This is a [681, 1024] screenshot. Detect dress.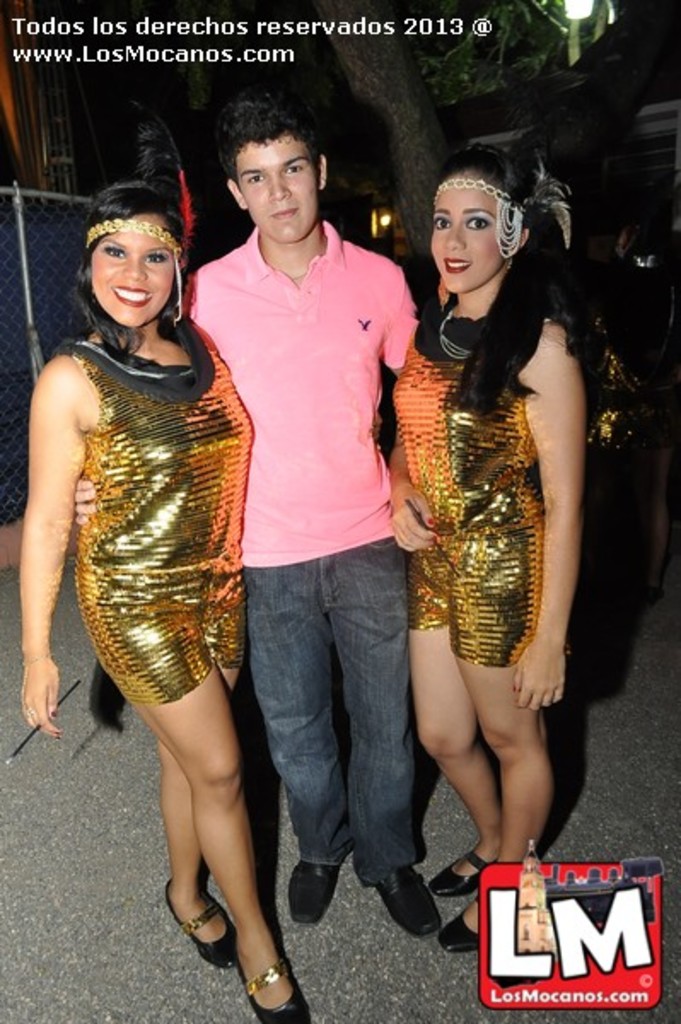
<bbox>389, 343, 546, 664</bbox>.
